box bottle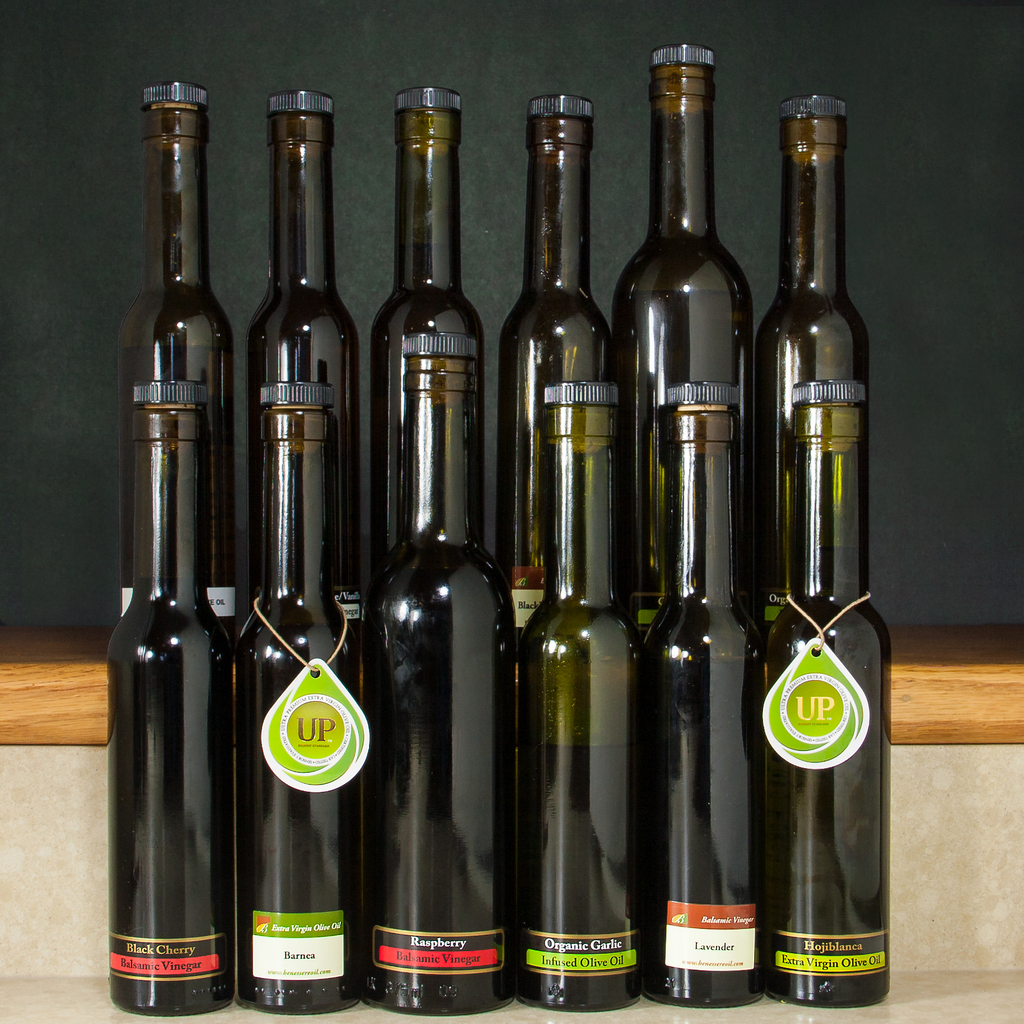
locate(513, 376, 652, 996)
